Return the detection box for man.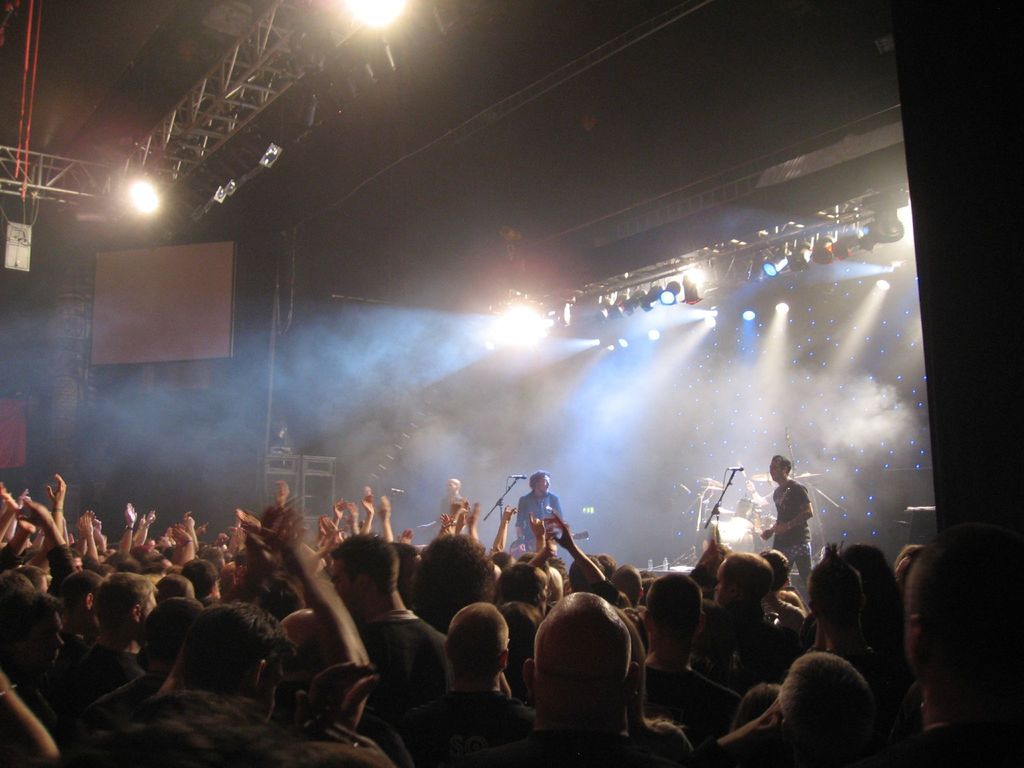
(x1=439, y1=477, x2=464, y2=521).
